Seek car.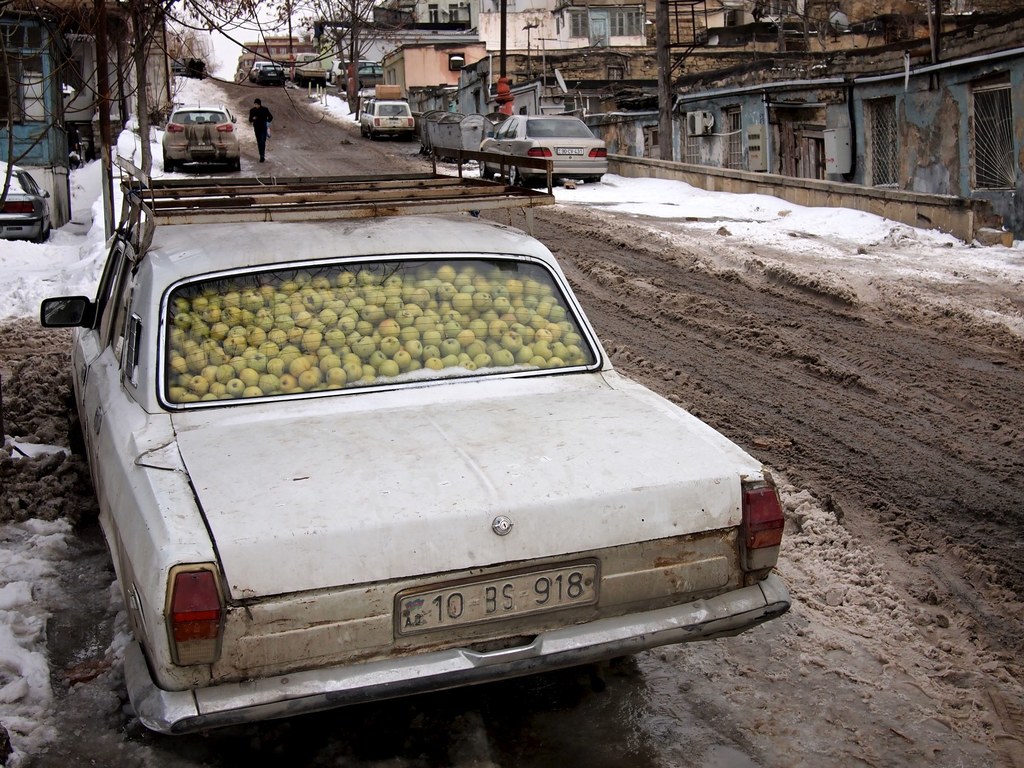
x1=1, y1=164, x2=52, y2=240.
